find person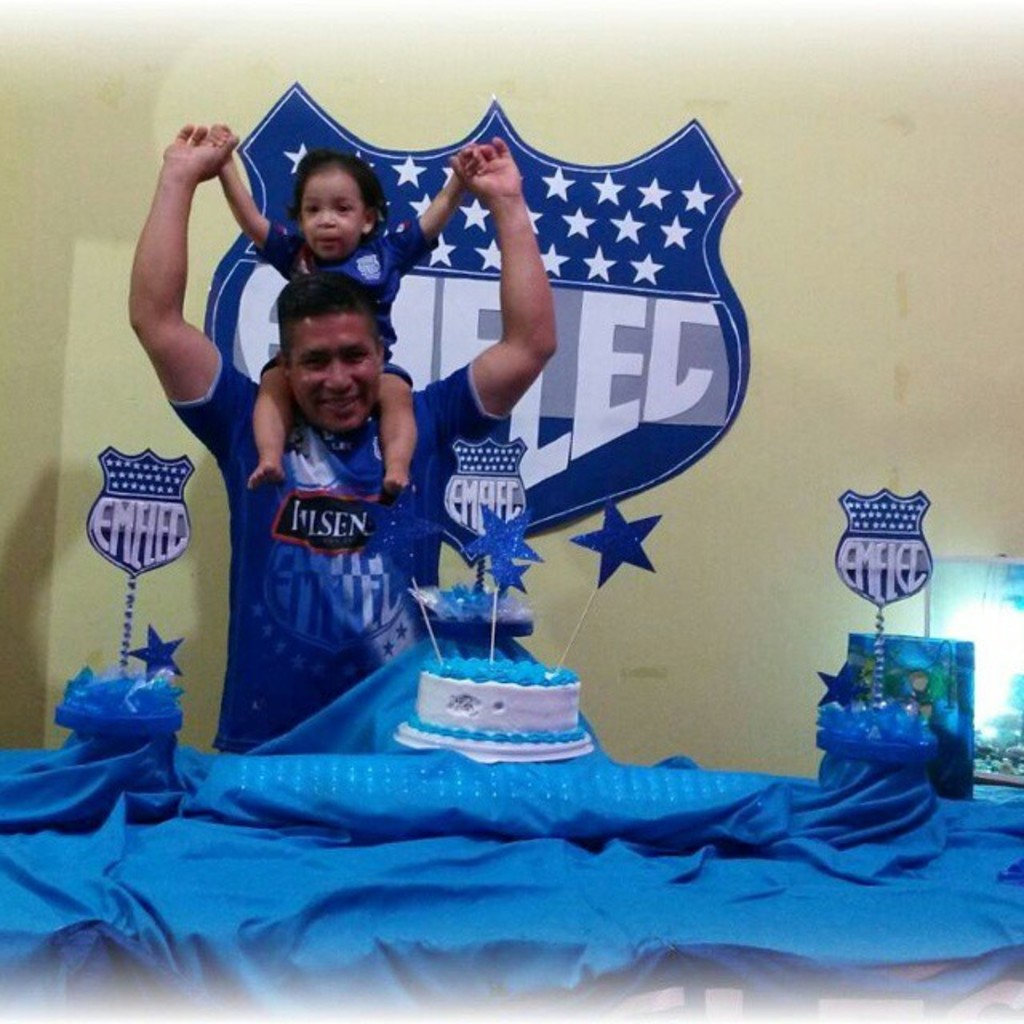
206:117:485:501
